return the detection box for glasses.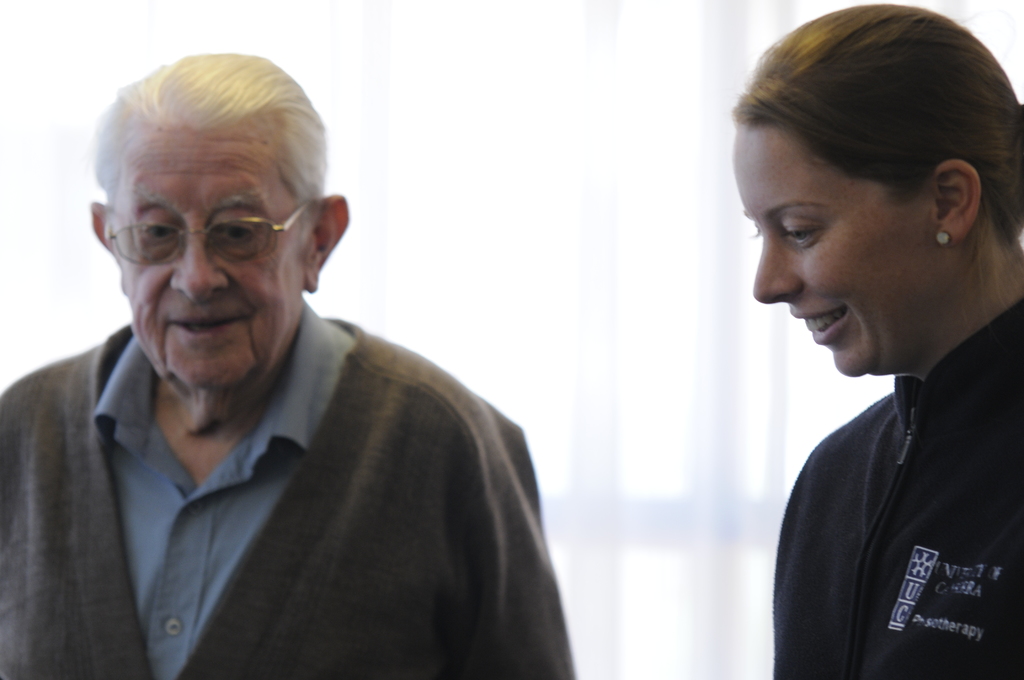
pyautogui.locateOnScreen(102, 206, 309, 259).
